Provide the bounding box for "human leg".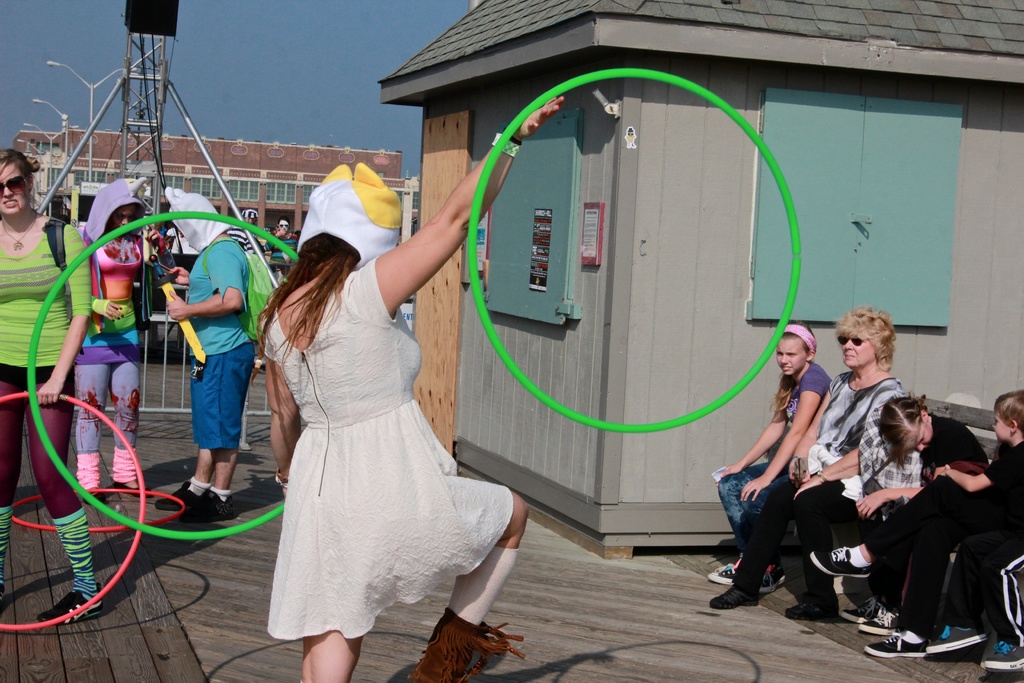
crop(0, 368, 29, 595).
